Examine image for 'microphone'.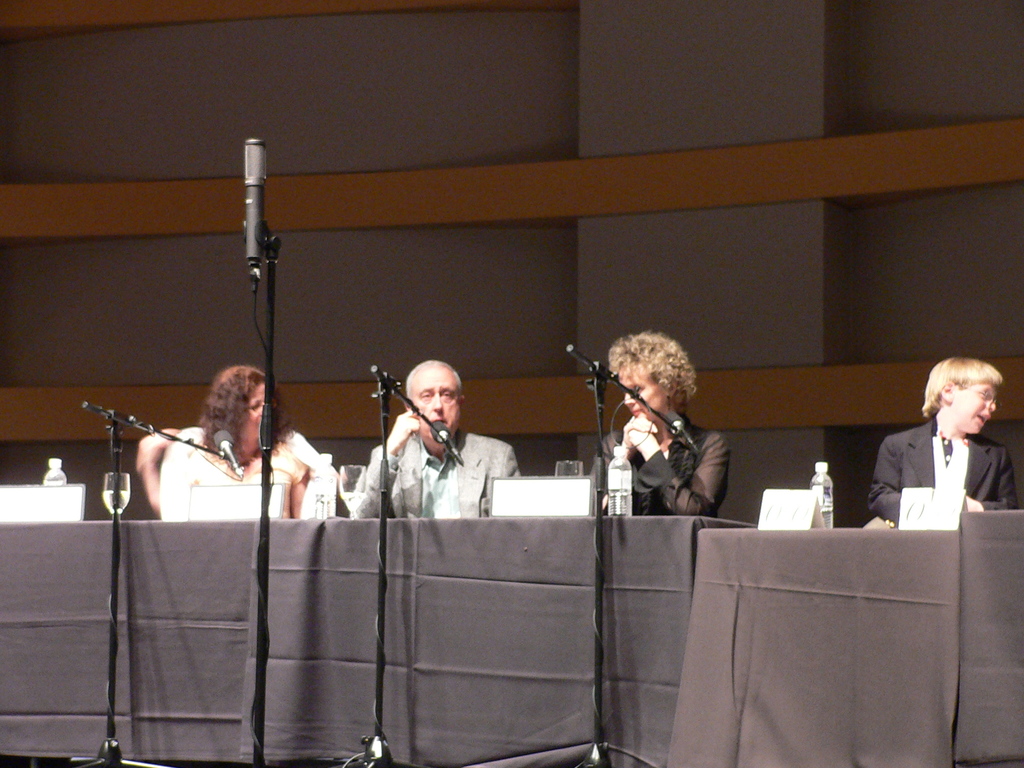
Examination result: 668 410 700 458.
